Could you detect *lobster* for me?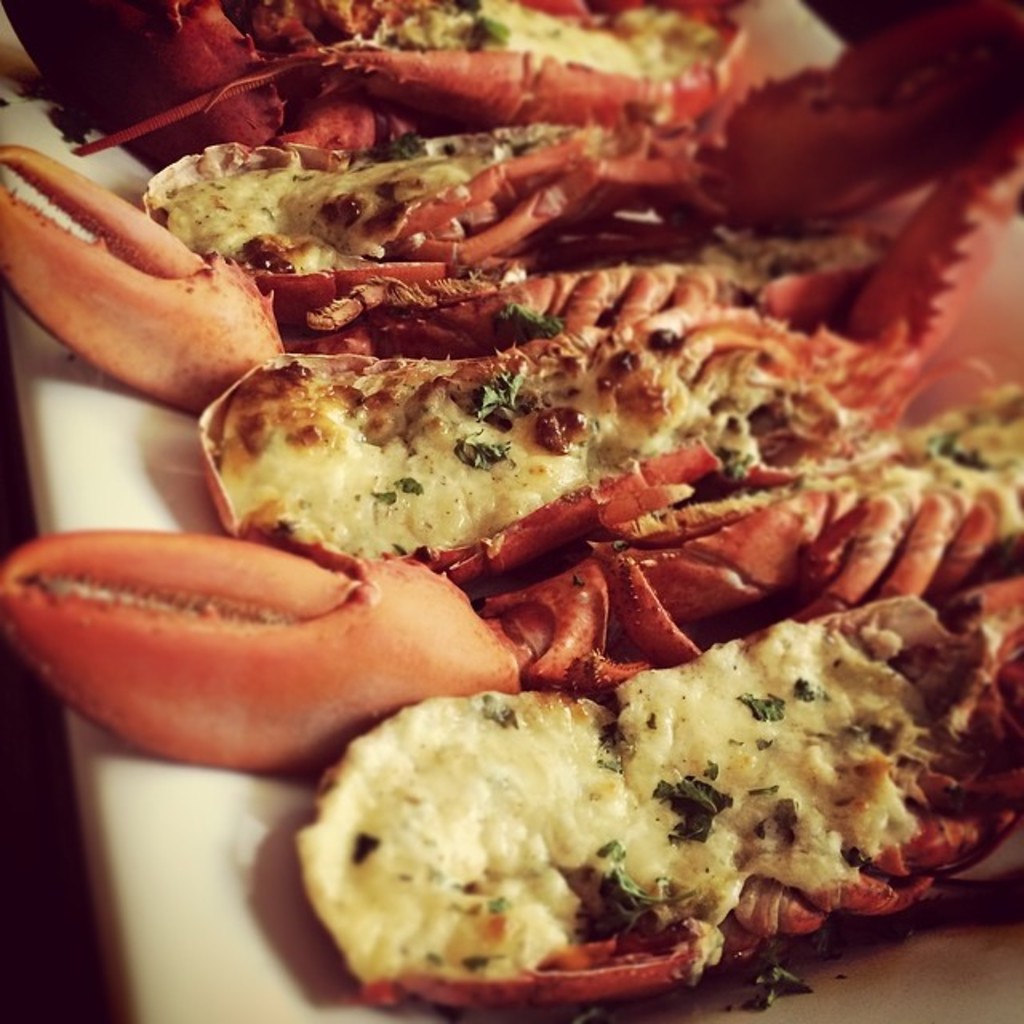
Detection result: {"x1": 0, "y1": 141, "x2": 1022, "y2": 403}.
